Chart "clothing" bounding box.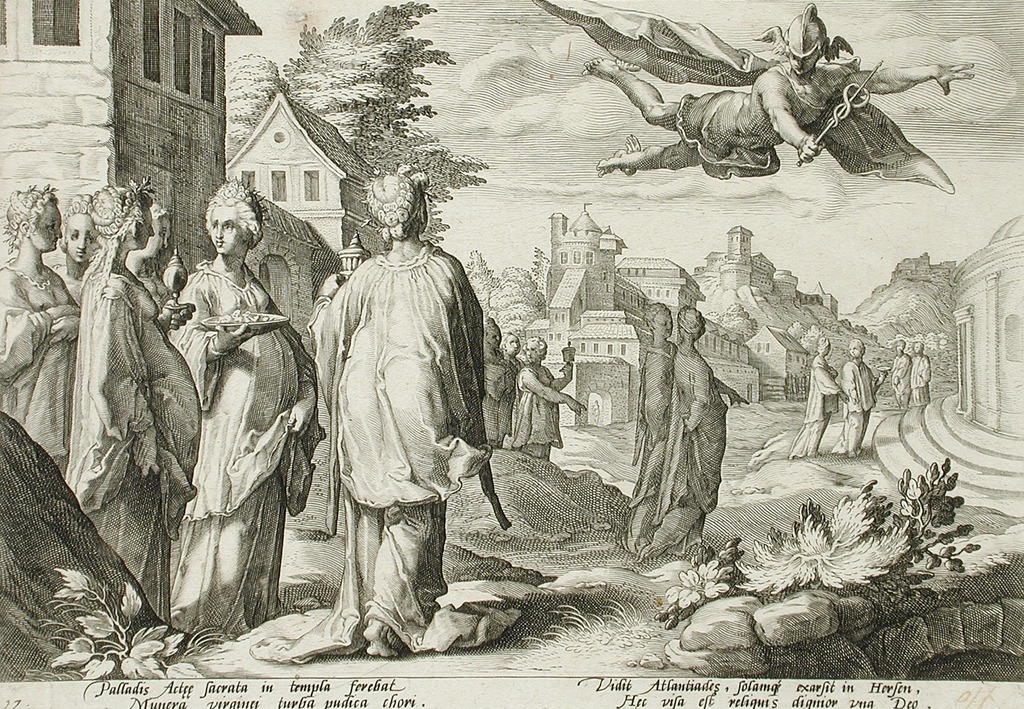
Charted: pyautogui.locateOnScreen(486, 341, 518, 450).
